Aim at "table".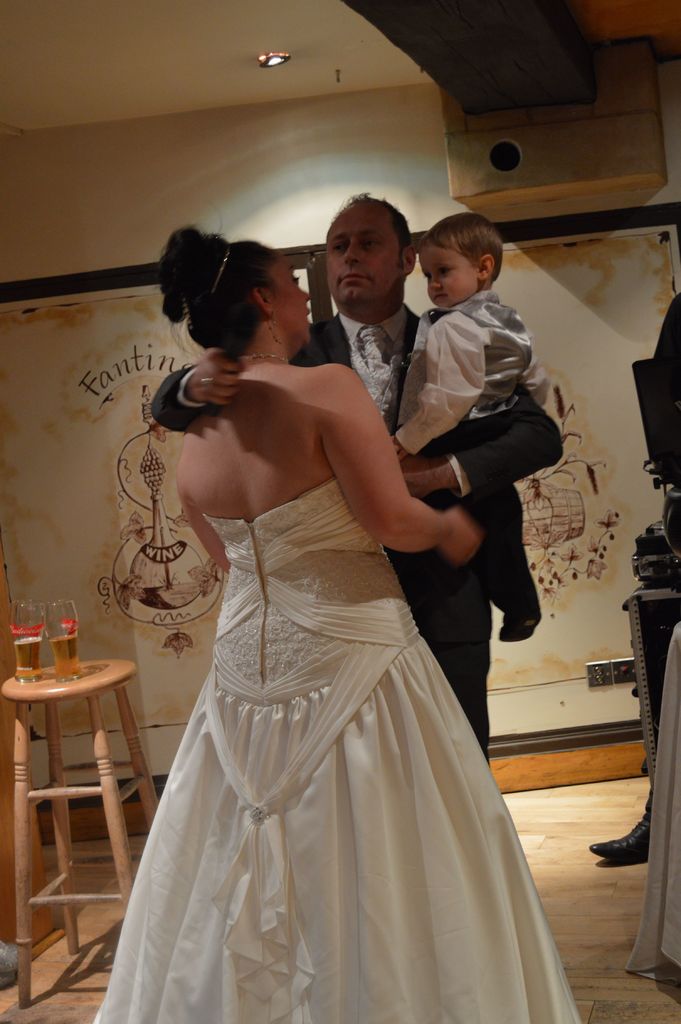
Aimed at <box>0,648,152,952</box>.
